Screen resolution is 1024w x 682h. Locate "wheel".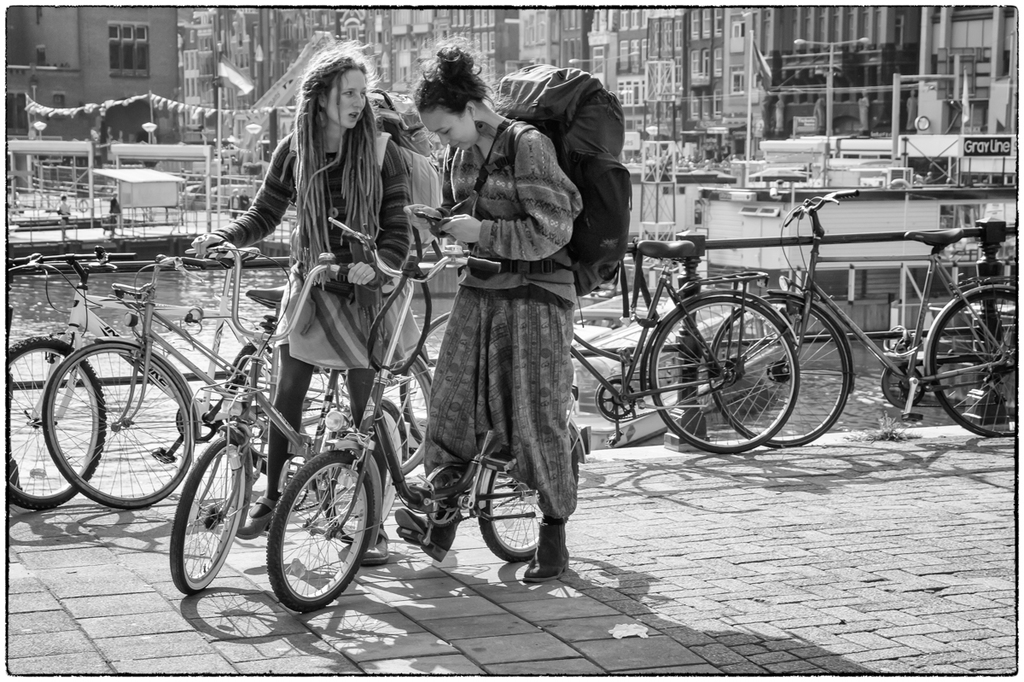
44/342/196/507.
